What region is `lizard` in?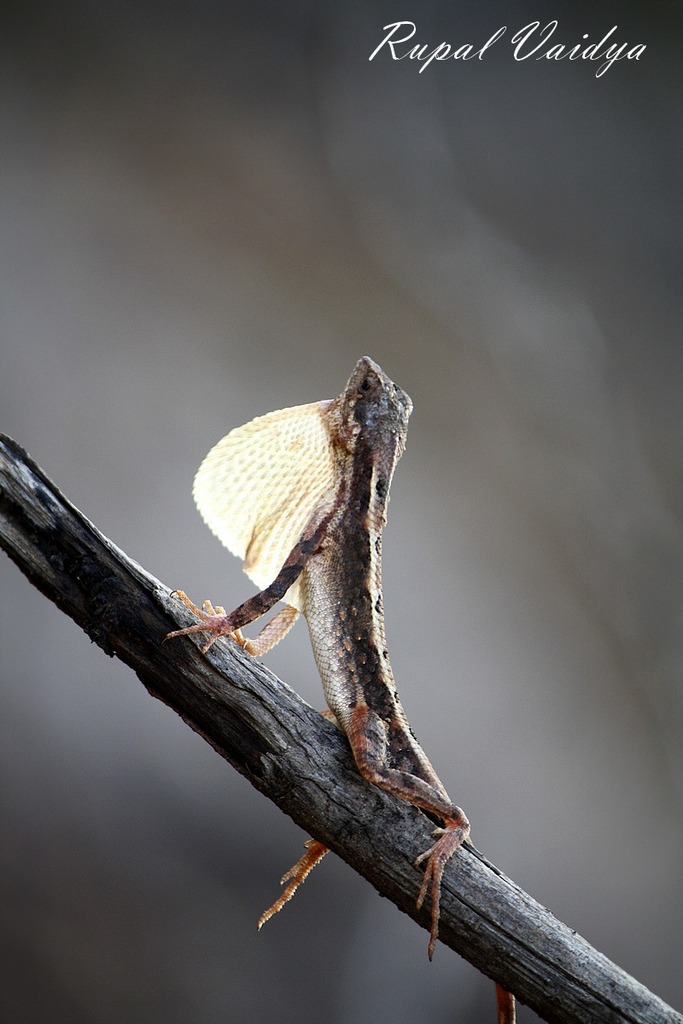
{"x1": 173, "y1": 343, "x2": 489, "y2": 945}.
